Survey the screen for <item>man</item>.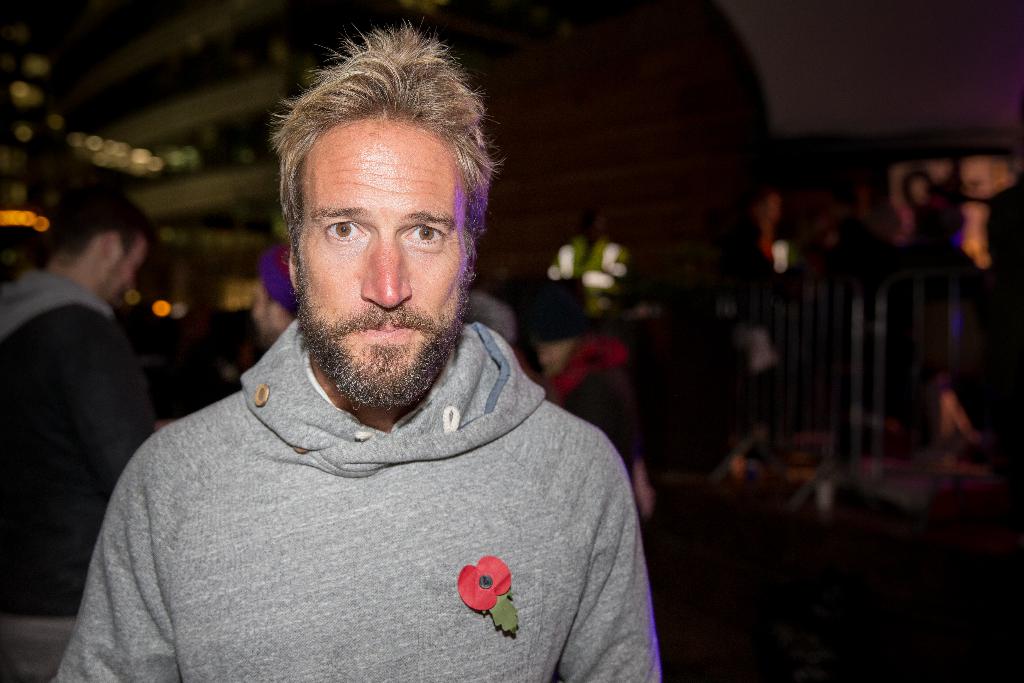
Survey found: box(76, 38, 696, 676).
